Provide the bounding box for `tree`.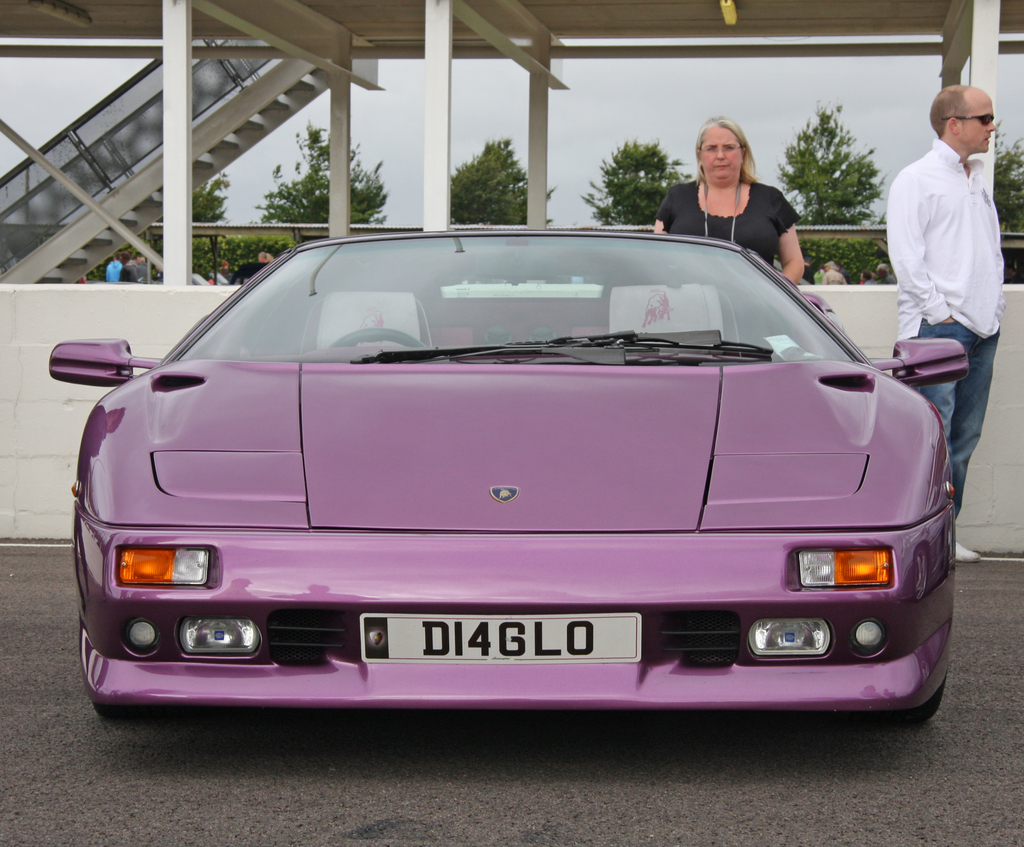
crop(575, 132, 694, 234).
